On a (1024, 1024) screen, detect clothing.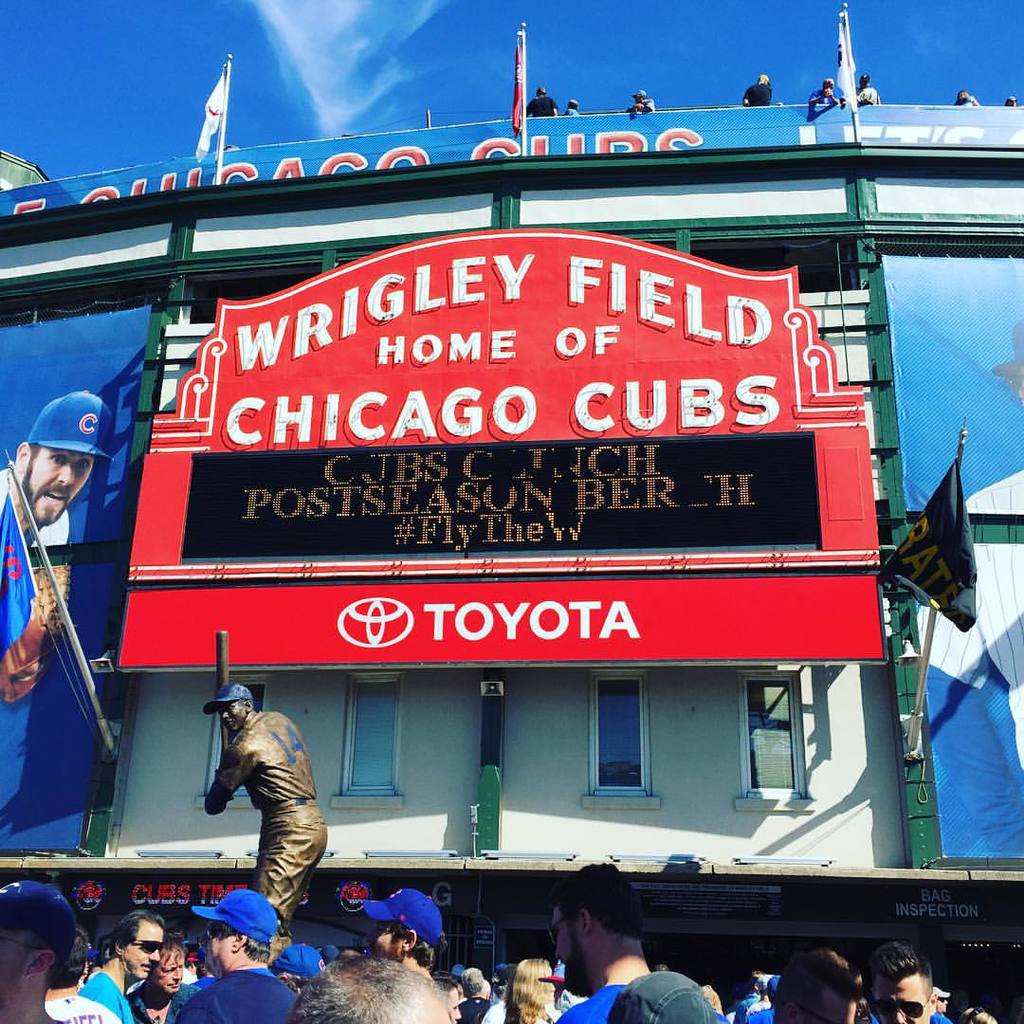
(left=746, top=1006, right=777, bottom=1023).
